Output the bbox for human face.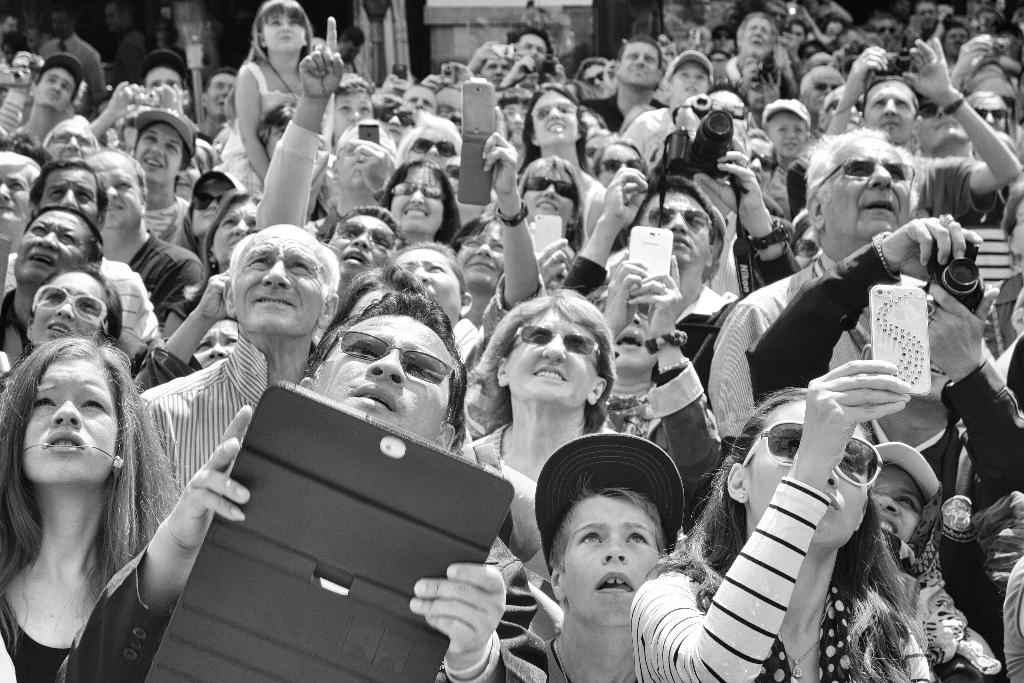
561,486,670,629.
